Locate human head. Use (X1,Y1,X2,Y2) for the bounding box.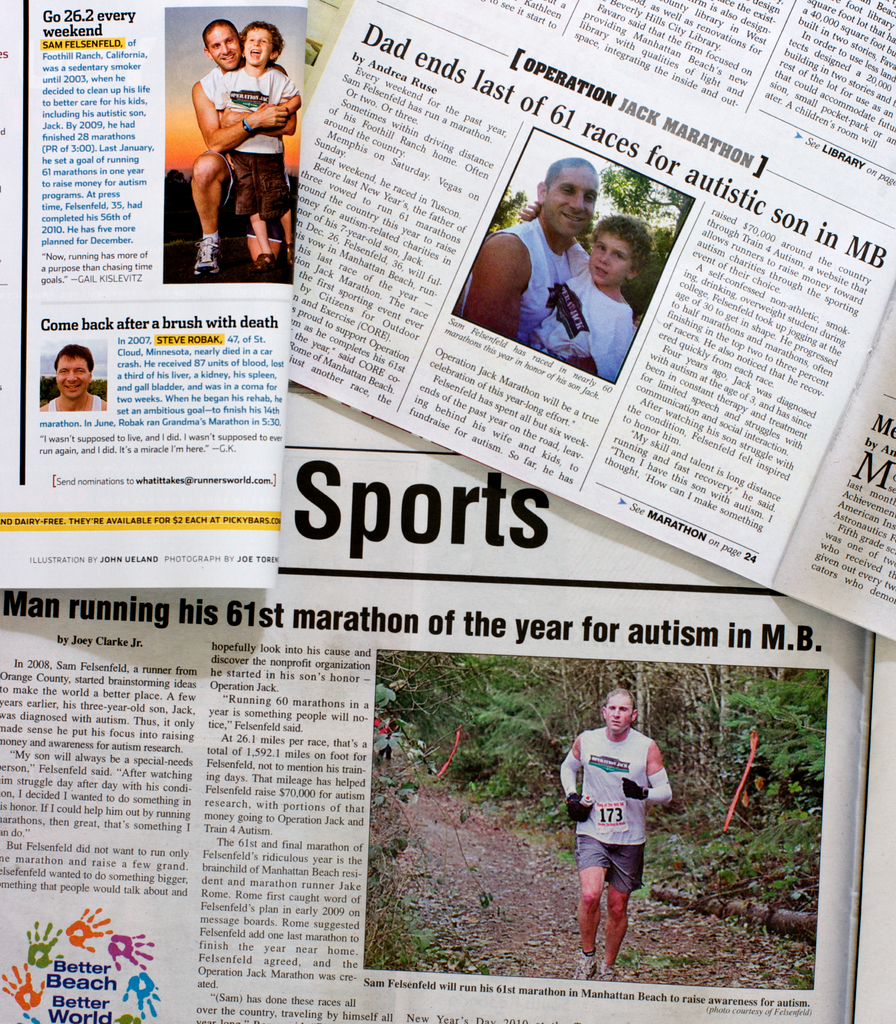
(593,681,644,739).
